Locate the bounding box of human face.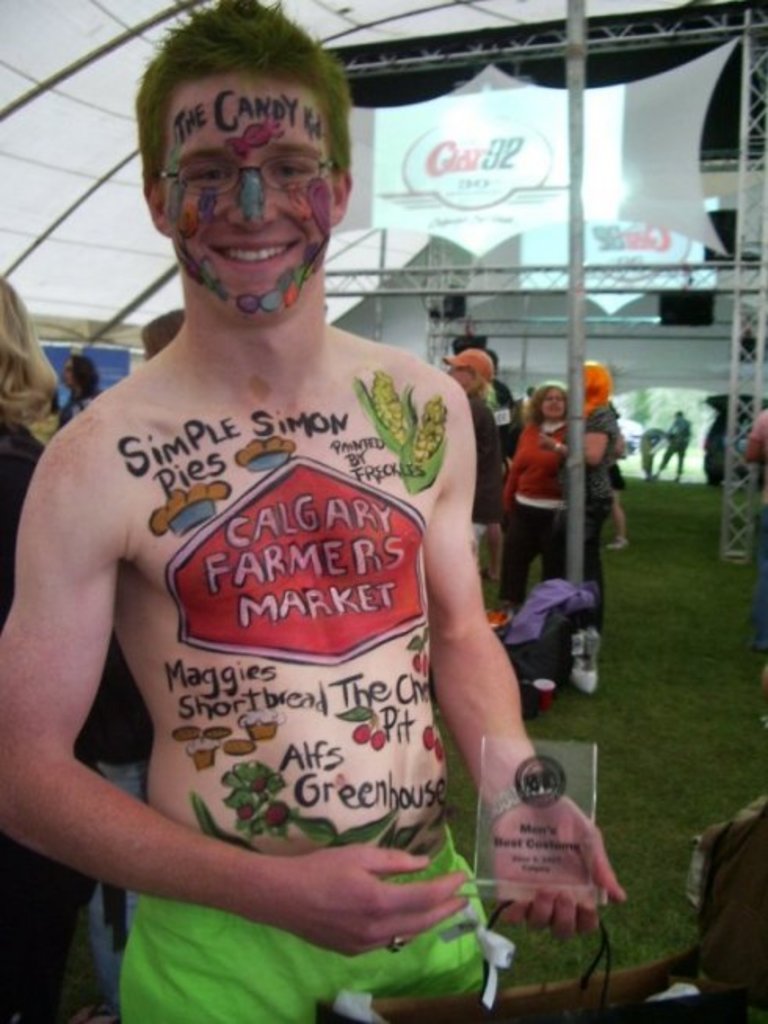
Bounding box: left=165, top=77, right=340, bottom=325.
